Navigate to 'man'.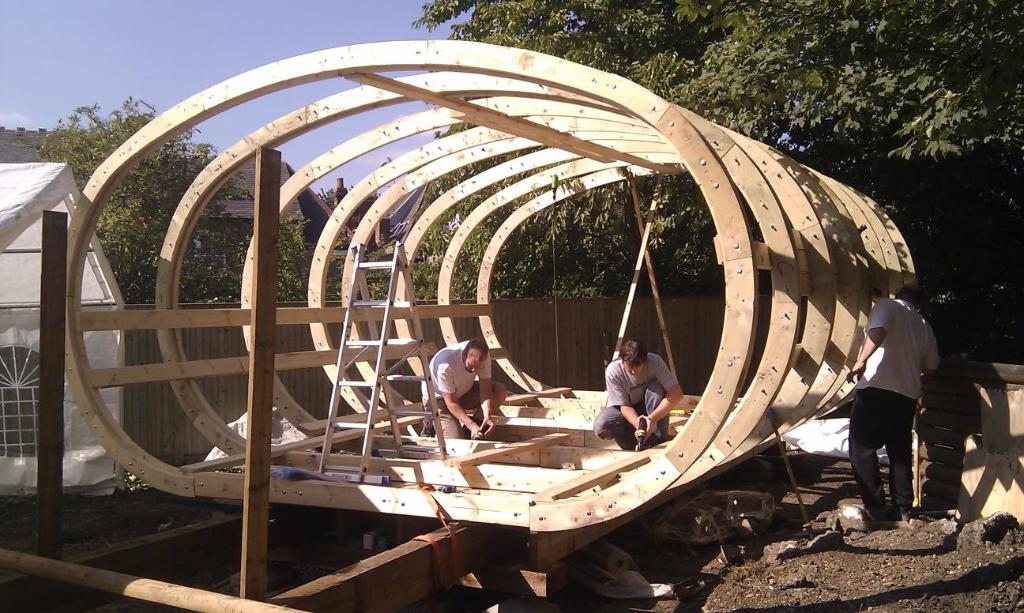
Navigation target: region(867, 267, 954, 538).
